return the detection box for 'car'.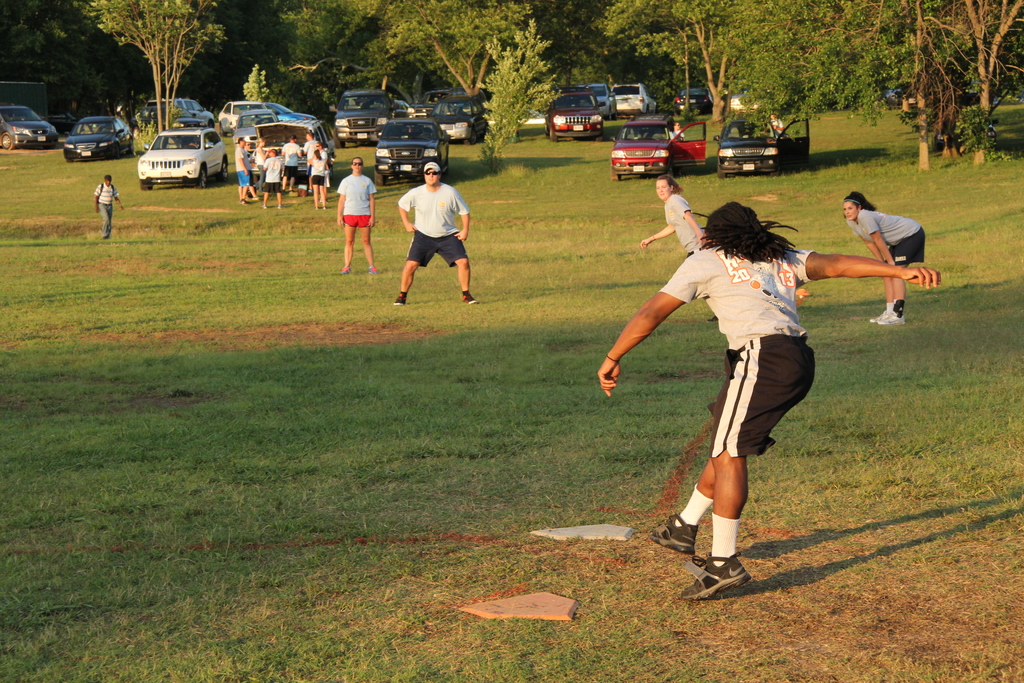
{"left": 609, "top": 83, "right": 657, "bottom": 113}.
